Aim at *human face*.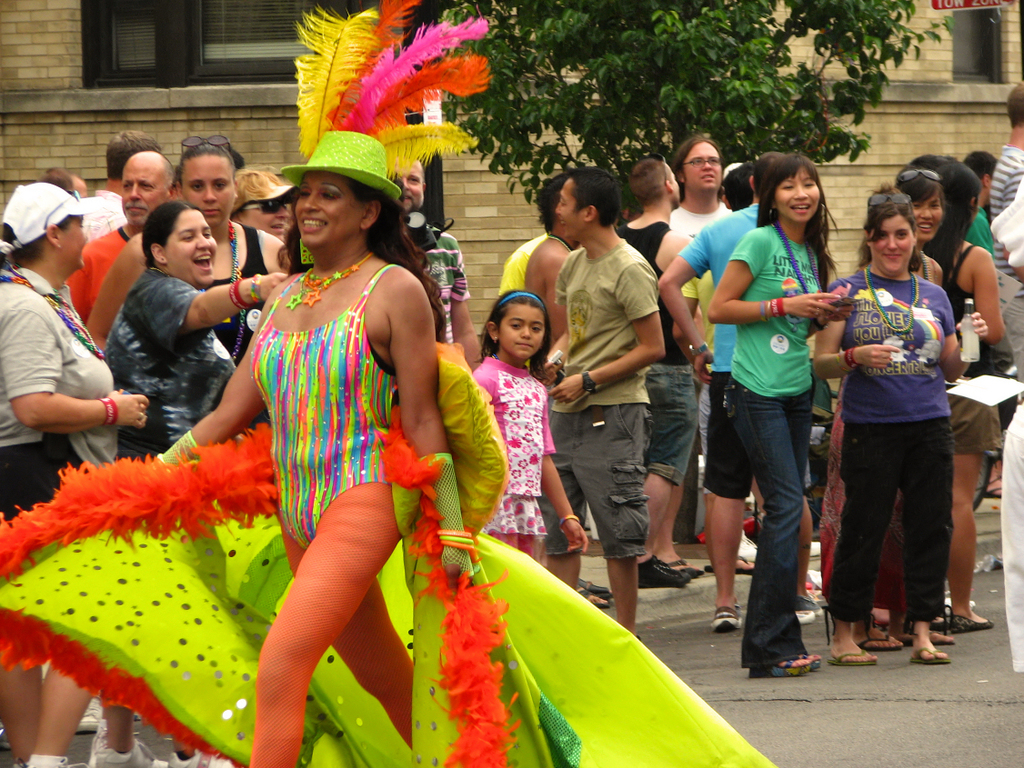
Aimed at bbox(245, 194, 294, 240).
